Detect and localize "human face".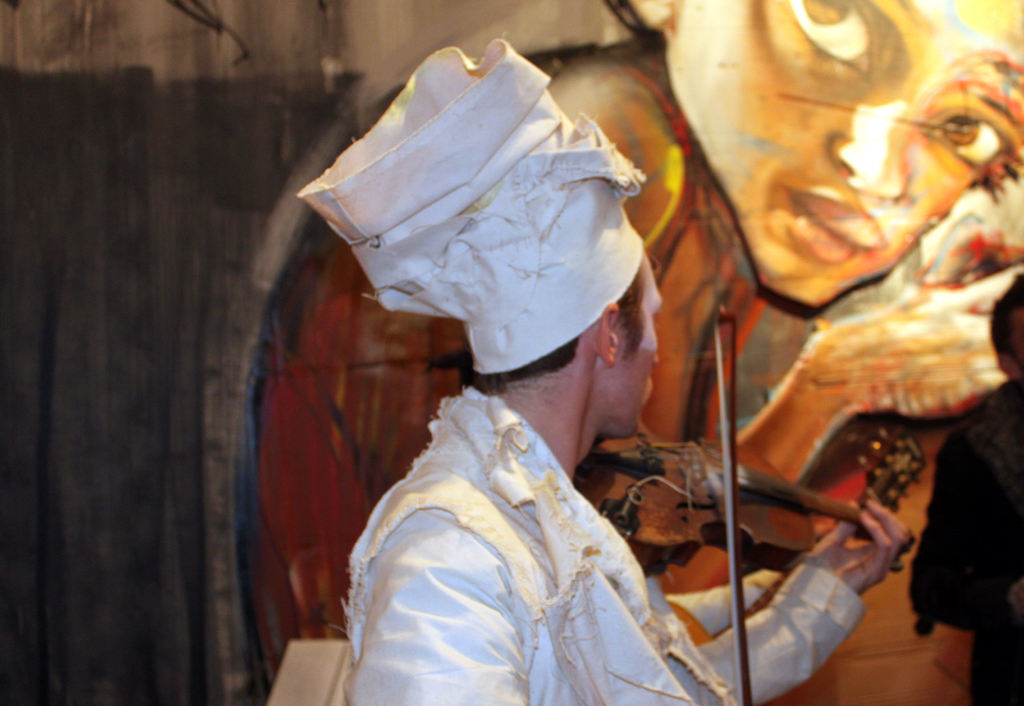
Localized at <region>665, 0, 1023, 310</region>.
